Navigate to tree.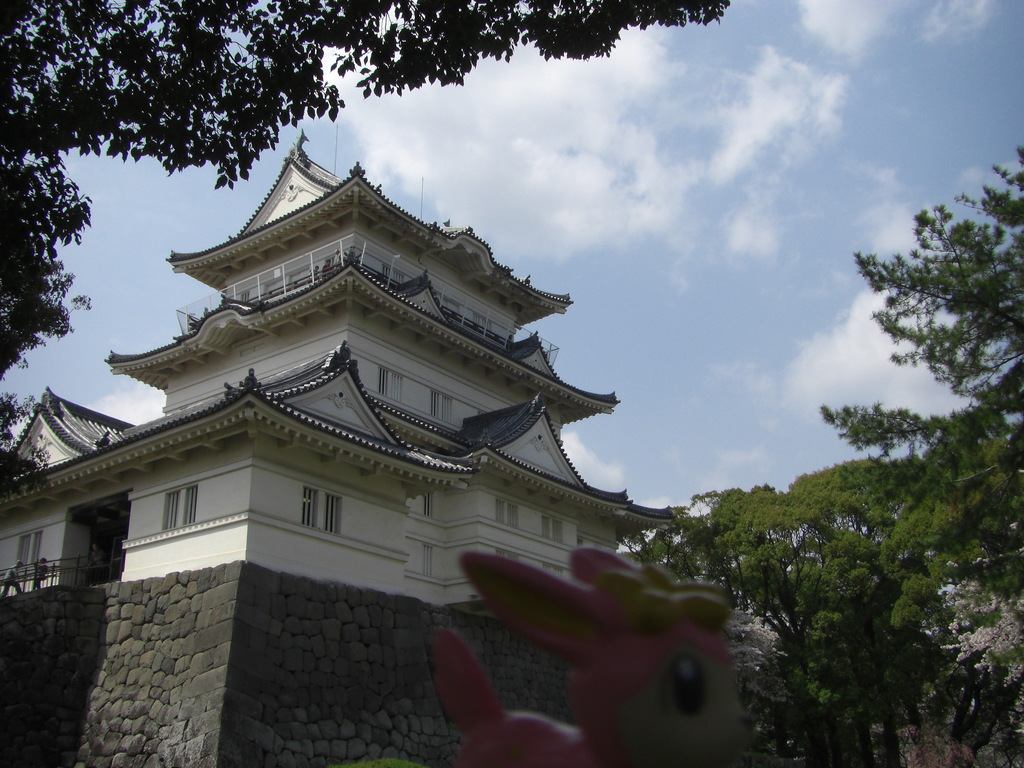
Navigation target: <box>0,0,727,202</box>.
